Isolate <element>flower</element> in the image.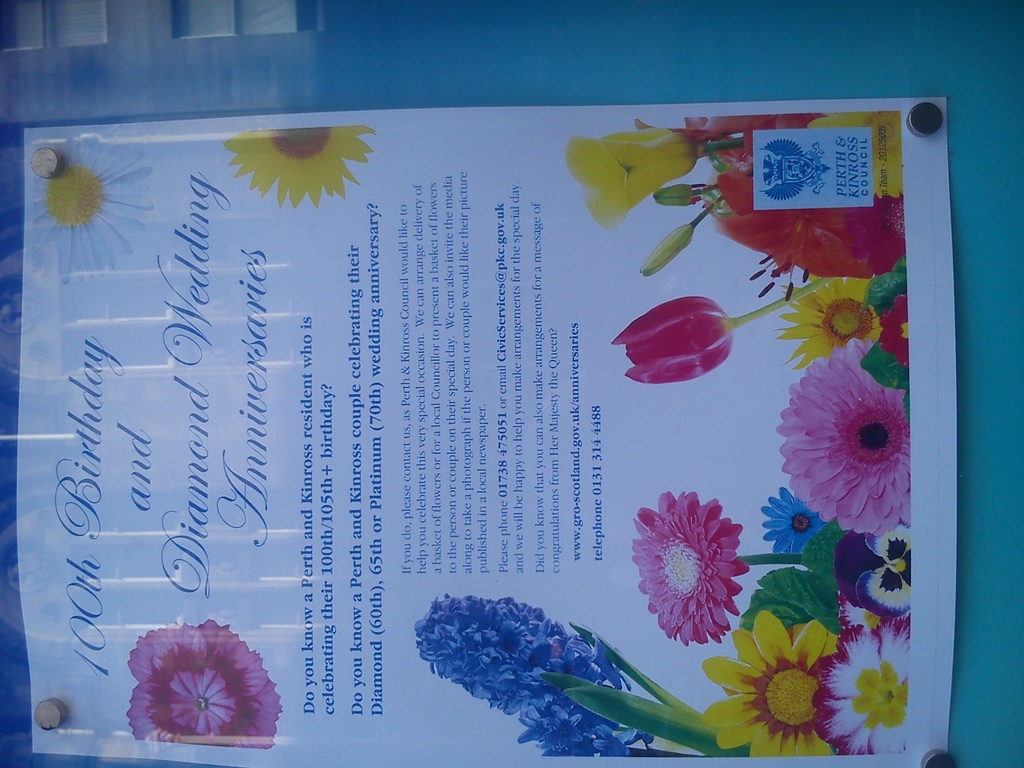
Isolated region: 835 523 915 611.
